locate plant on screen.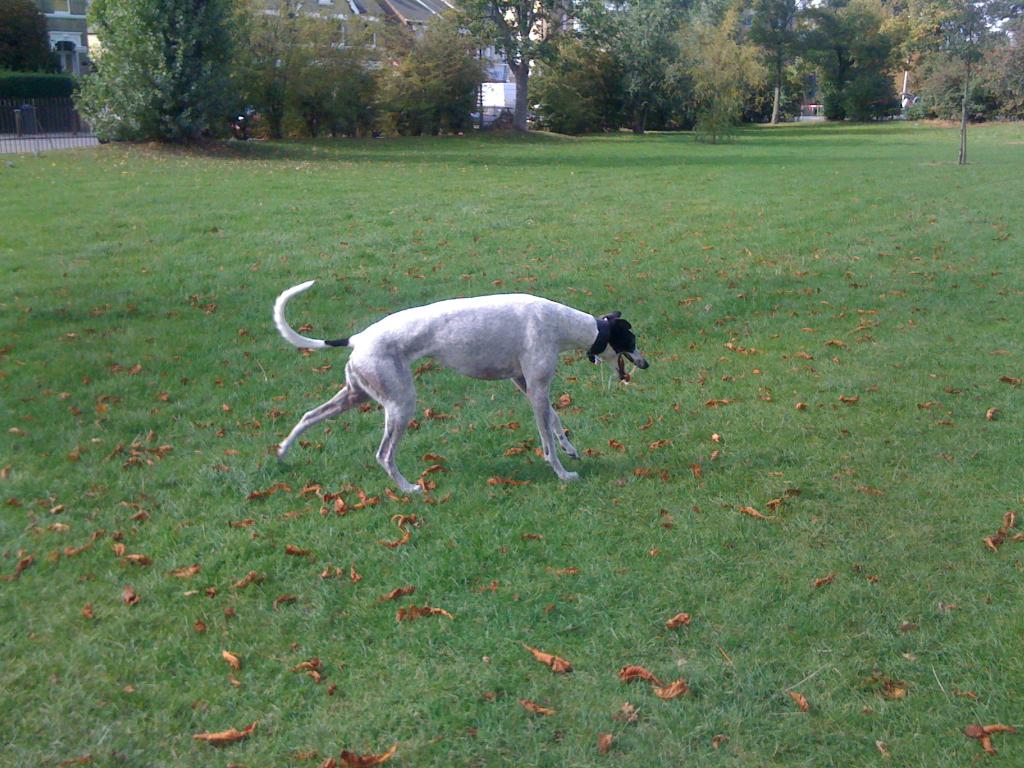
On screen at rect(824, 90, 844, 120).
